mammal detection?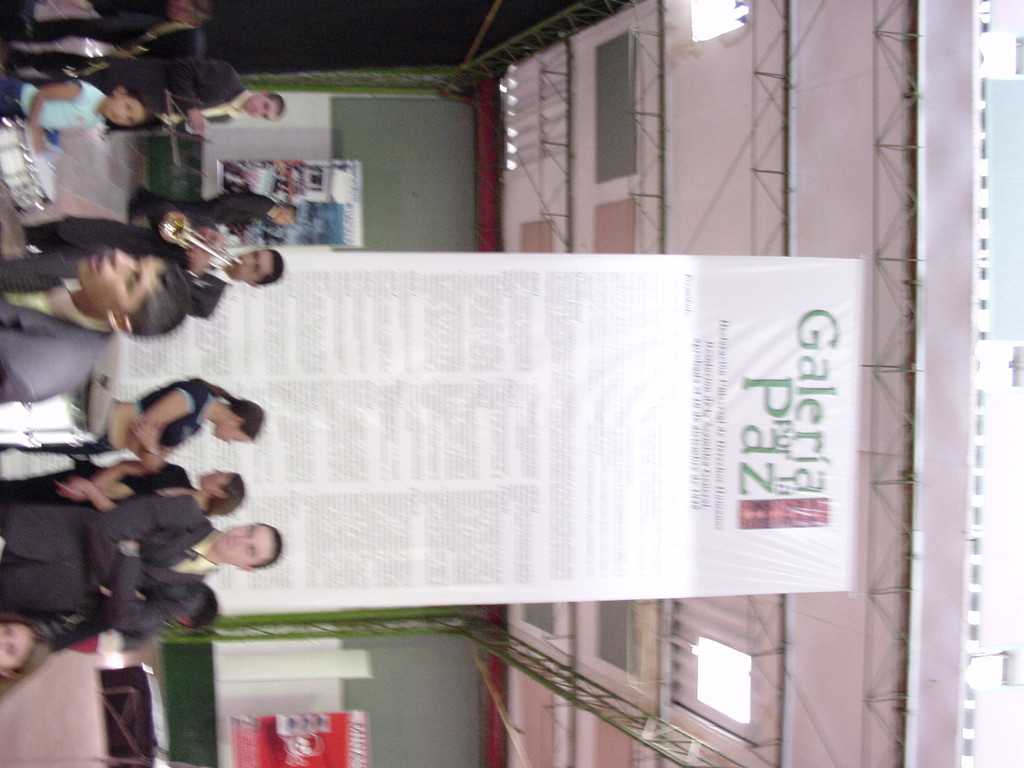
<bbox>0, 244, 193, 407</bbox>
